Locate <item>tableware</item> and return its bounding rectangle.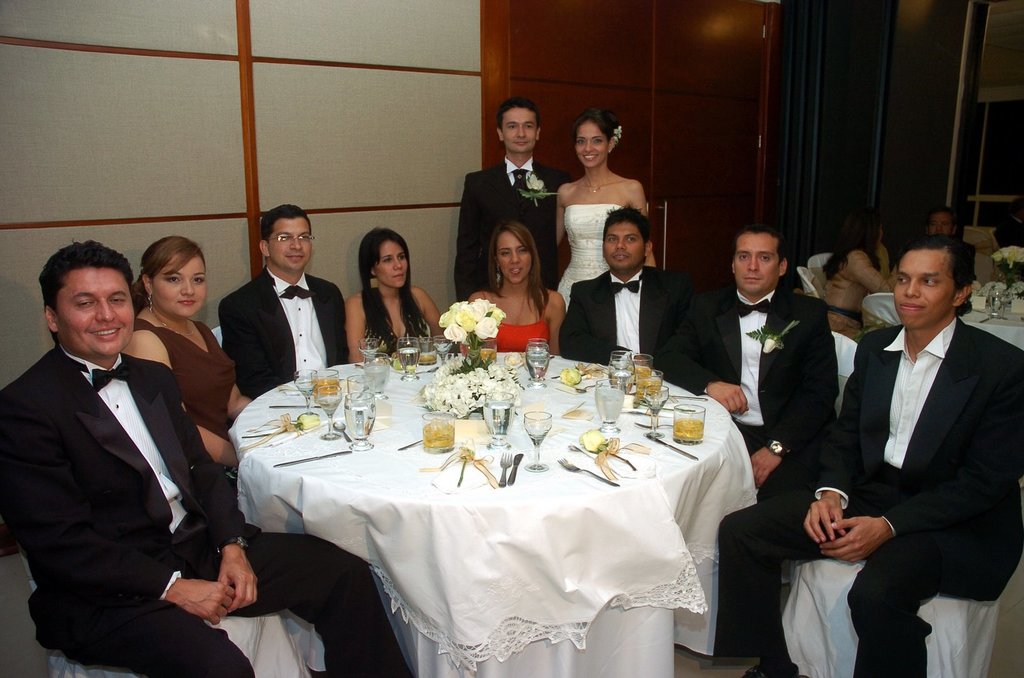
348 369 374 395.
